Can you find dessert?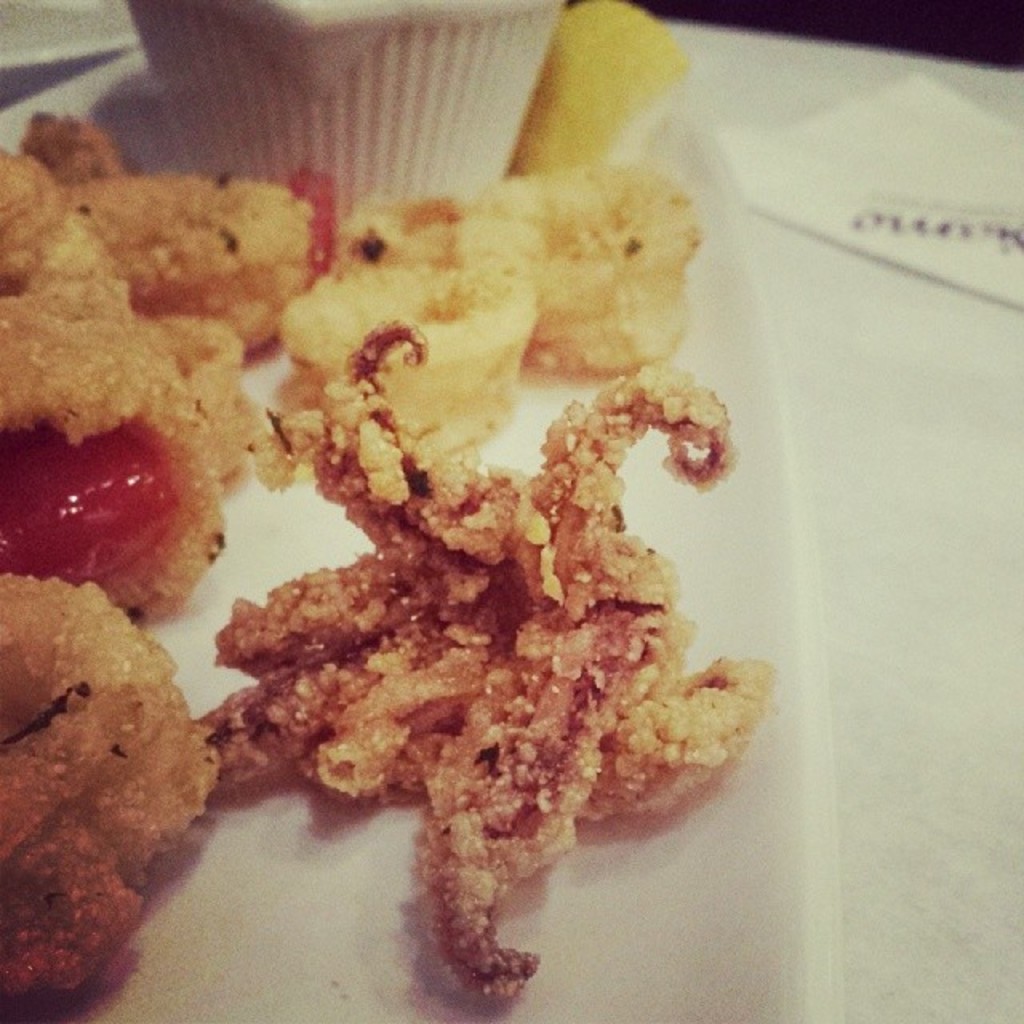
Yes, bounding box: bbox=[62, 146, 810, 1018].
